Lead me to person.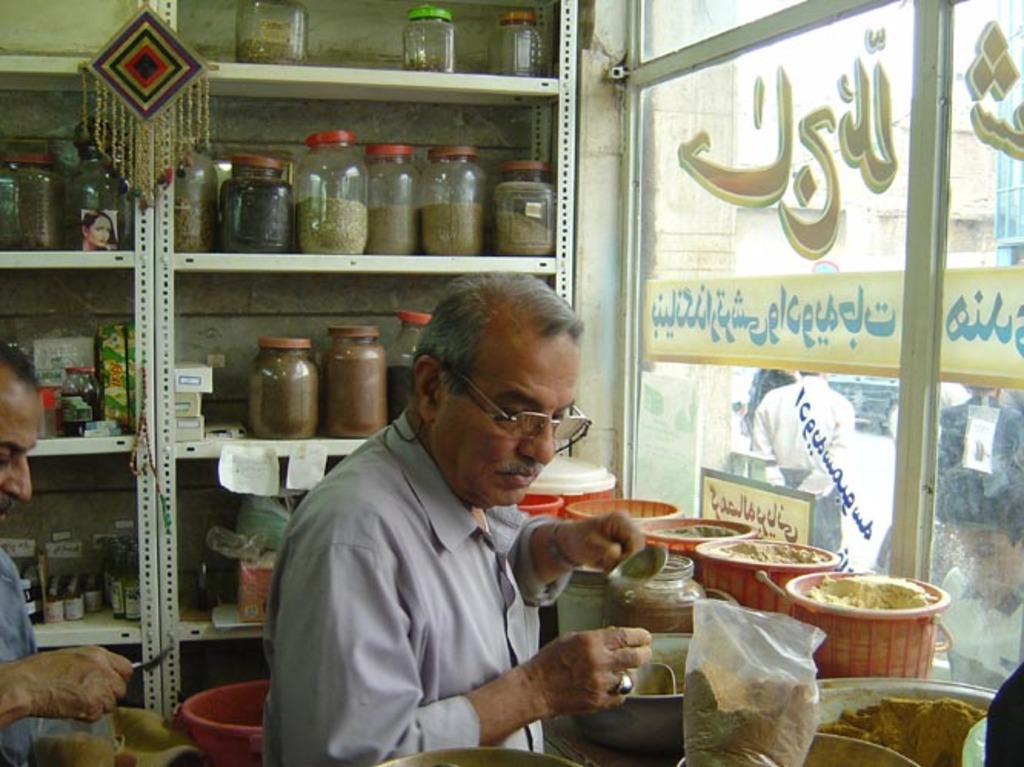
Lead to (x1=936, y1=383, x2=1022, y2=520).
